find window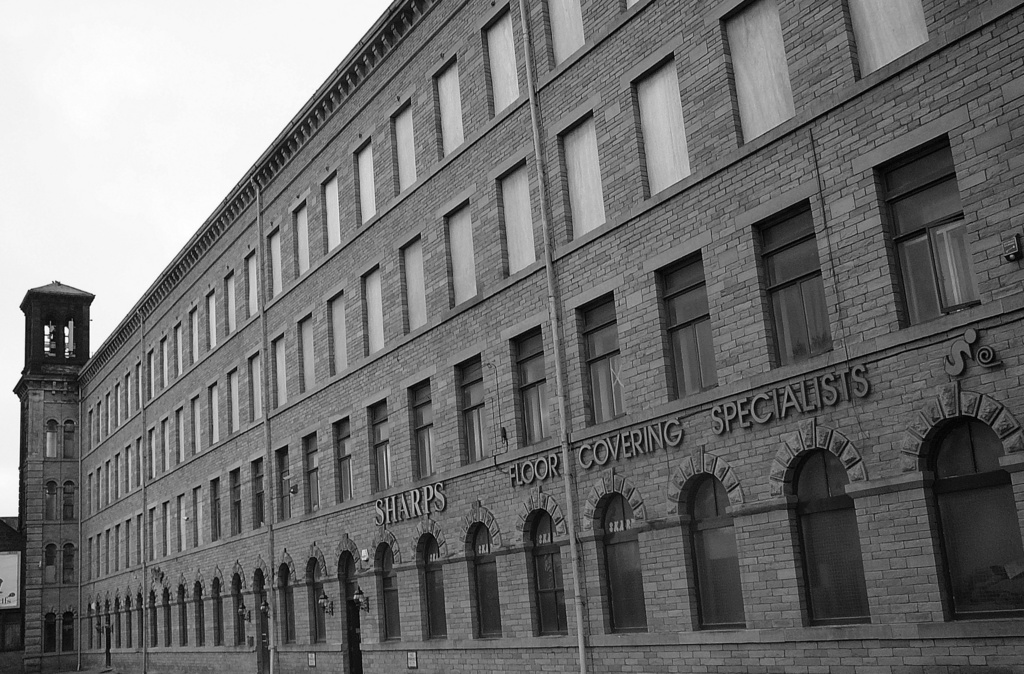
detection(312, 177, 344, 252)
